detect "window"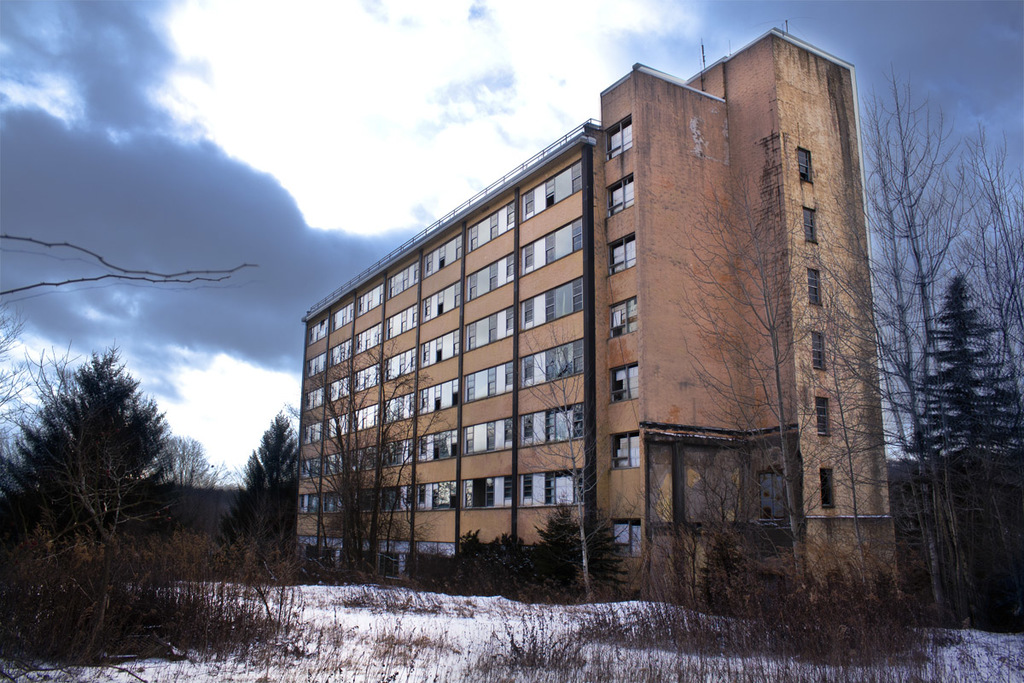
[797,258,830,312]
